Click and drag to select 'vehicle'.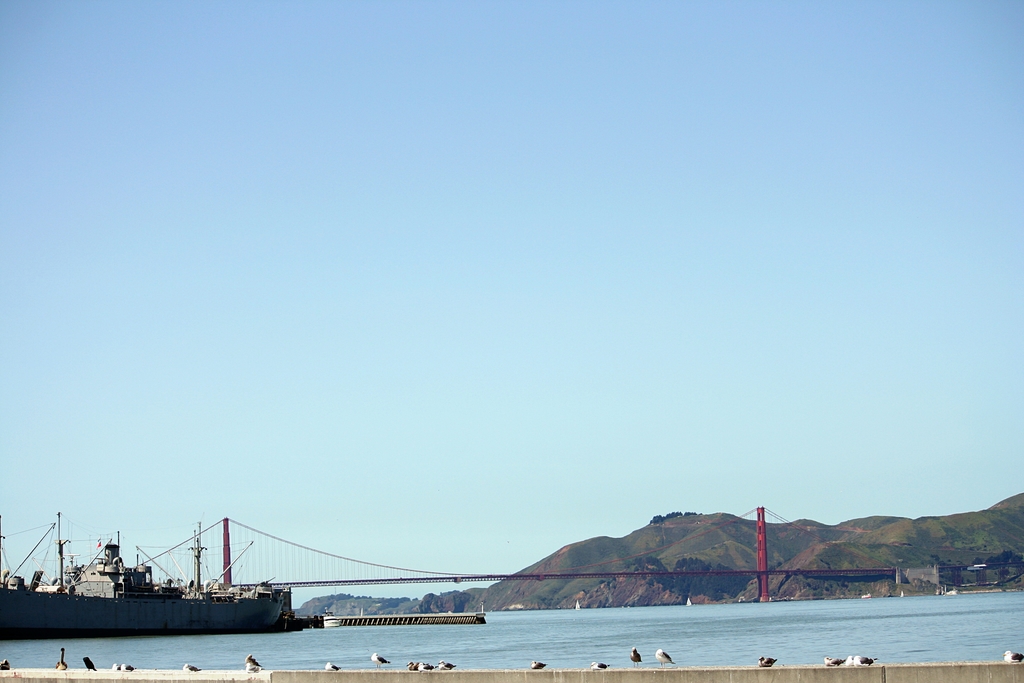
Selection: pyautogui.locateOnScreen(0, 505, 287, 629).
